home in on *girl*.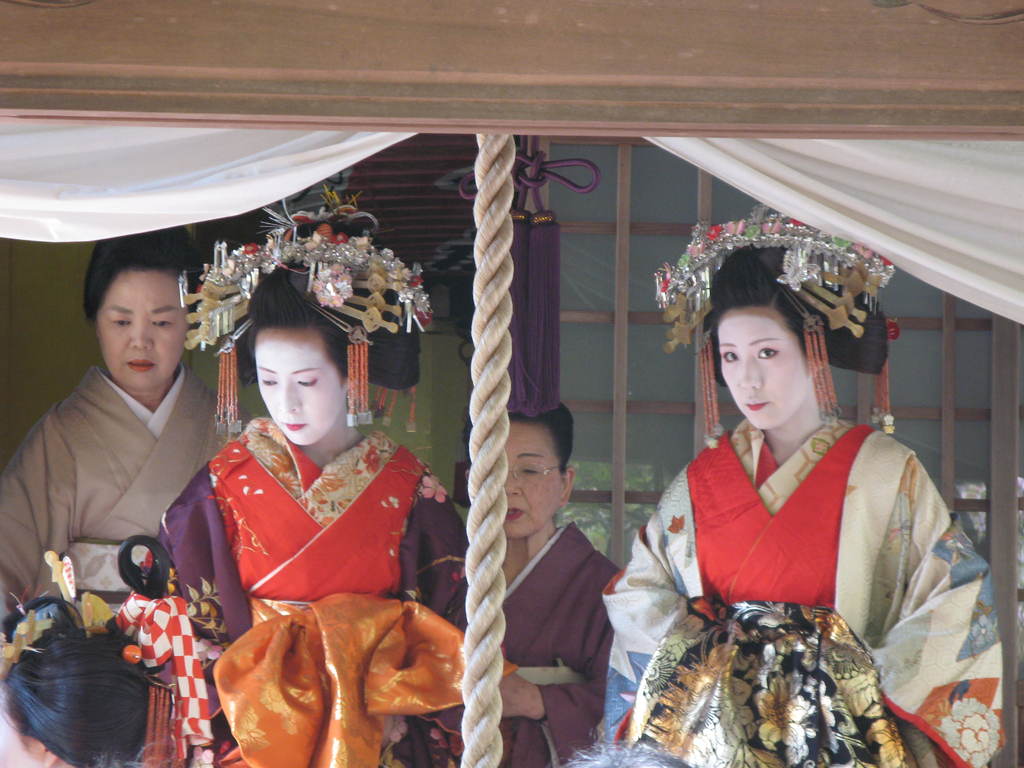
Homed in at x1=599 y1=223 x2=998 y2=757.
